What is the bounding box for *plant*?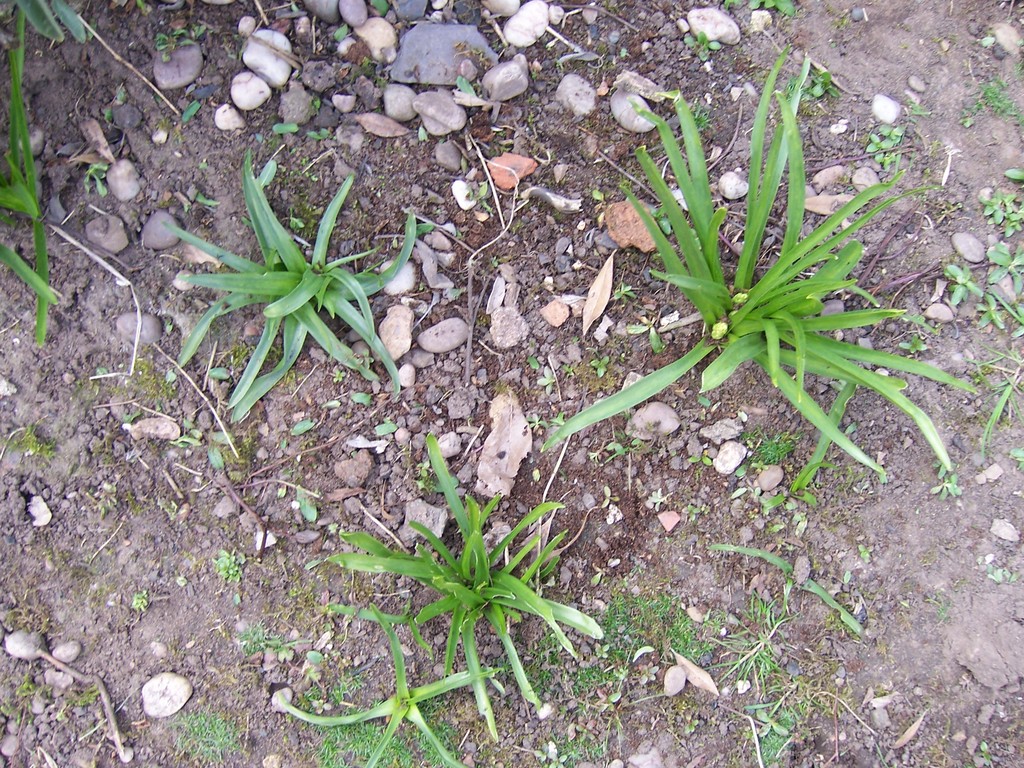
[212,557,244,589].
